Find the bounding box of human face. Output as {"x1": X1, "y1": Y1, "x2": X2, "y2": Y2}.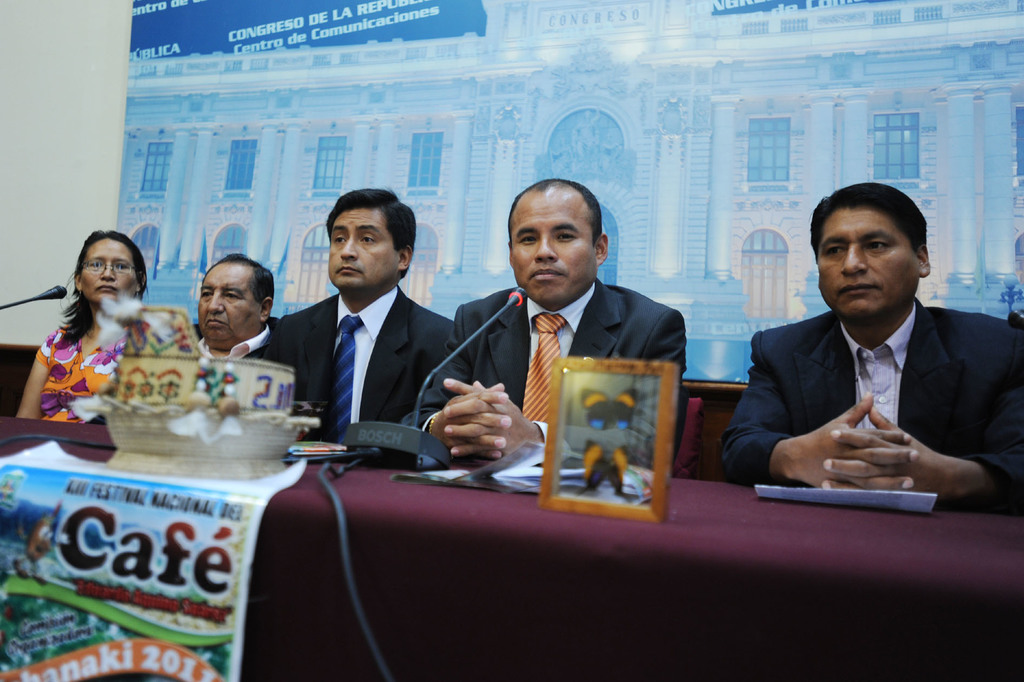
{"x1": 325, "y1": 207, "x2": 394, "y2": 294}.
